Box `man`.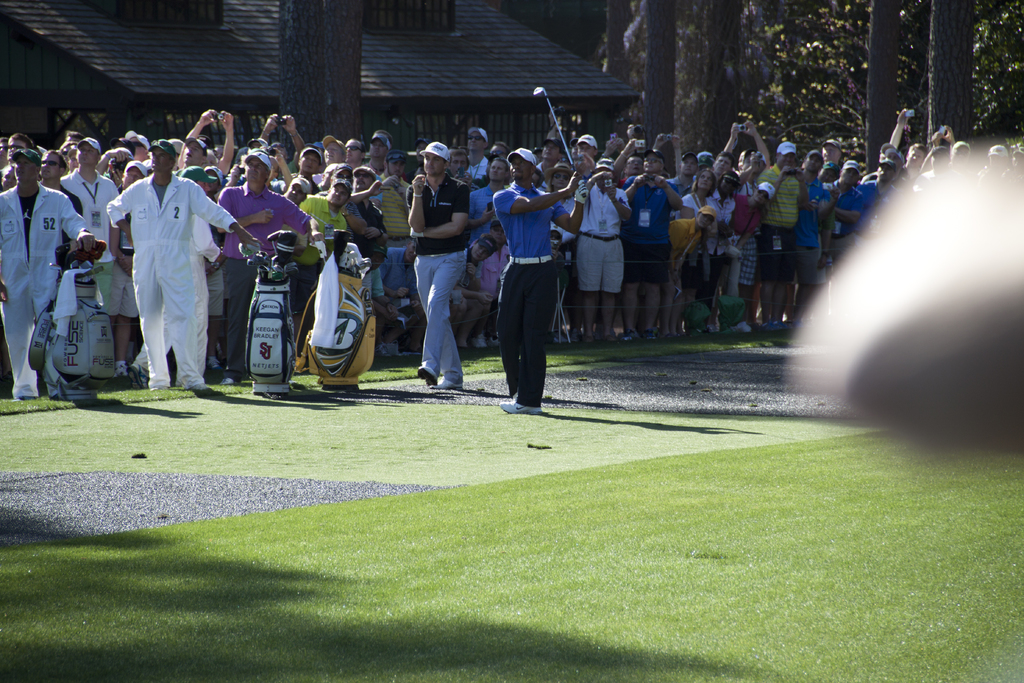
bbox(377, 233, 420, 358).
